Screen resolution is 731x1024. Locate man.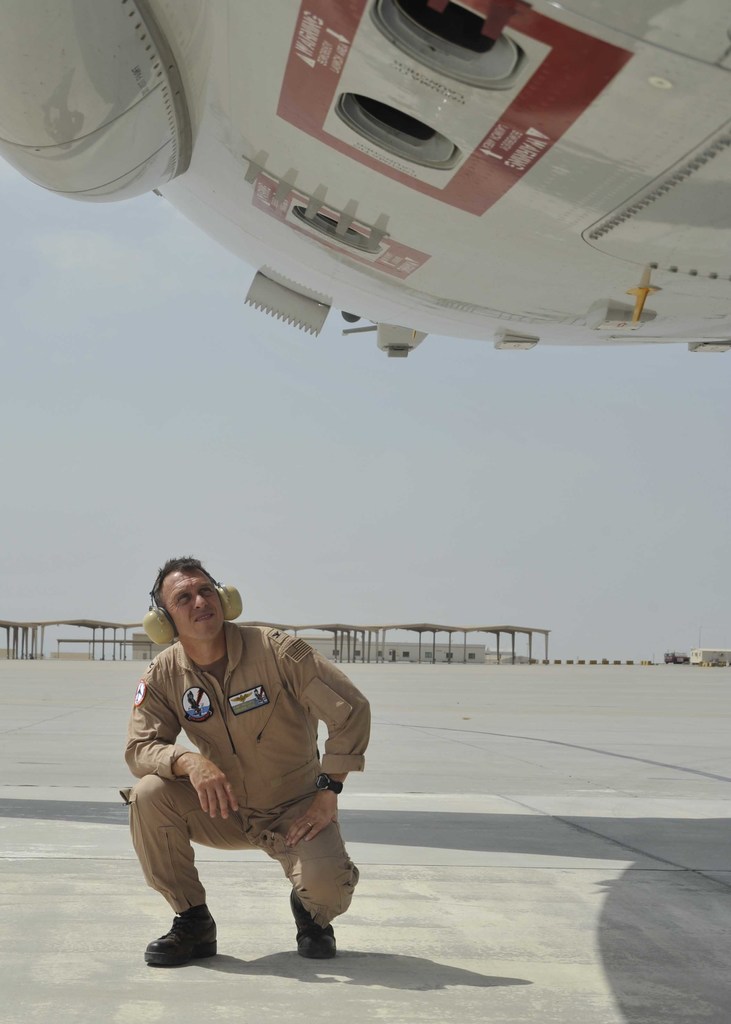
bbox=(129, 569, 386, 997).
